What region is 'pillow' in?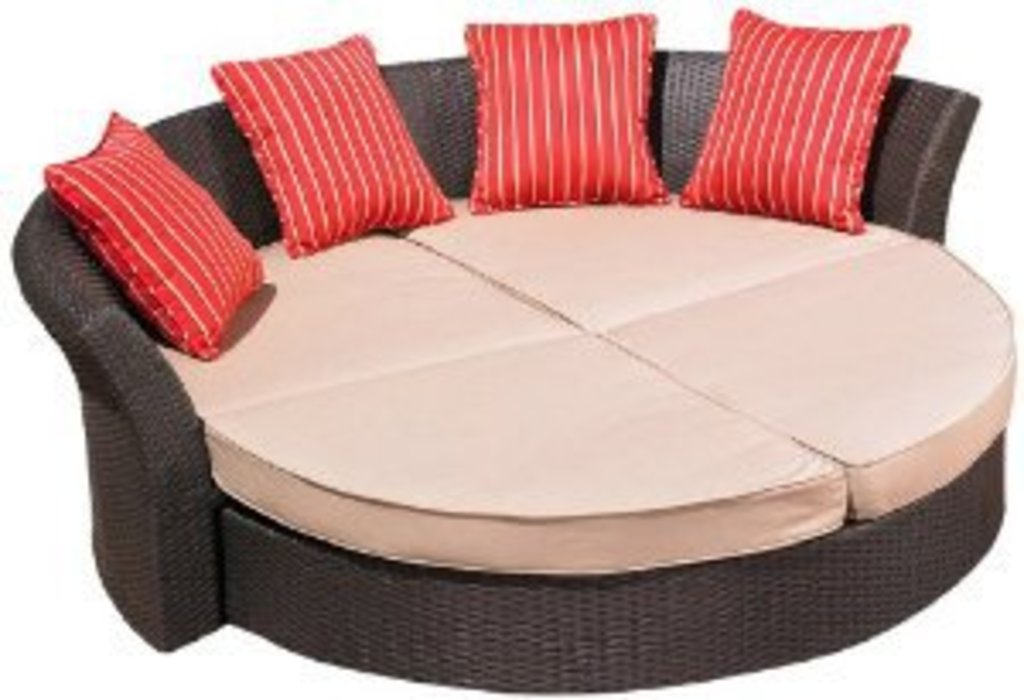
BBox(208, 34, 454, 249).
